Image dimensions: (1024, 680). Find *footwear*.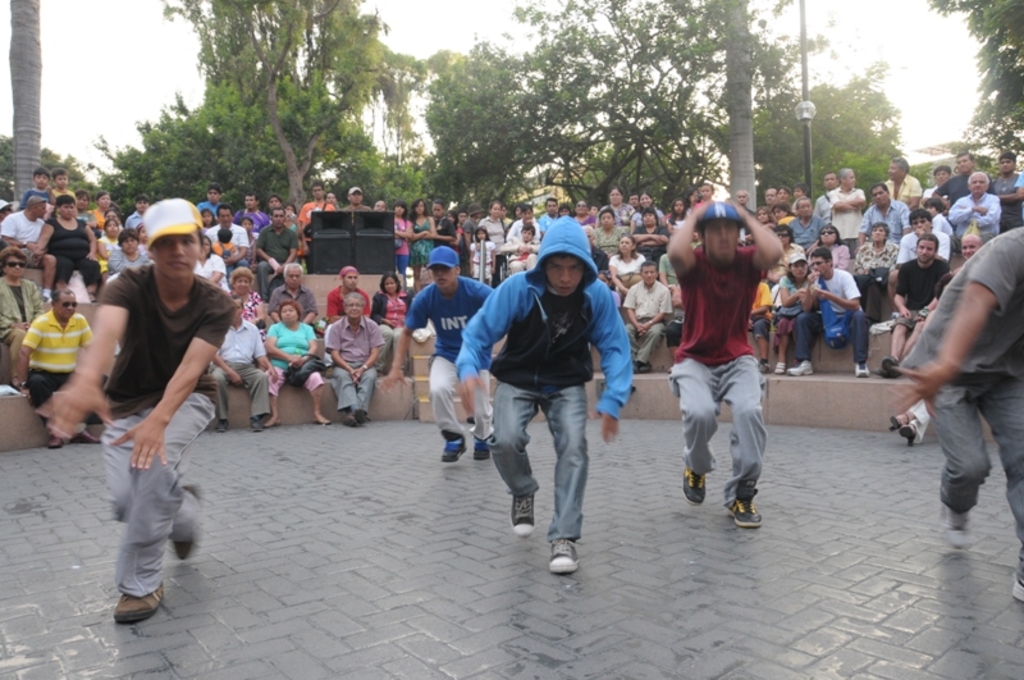
<box>104,562,173,640</box>.
